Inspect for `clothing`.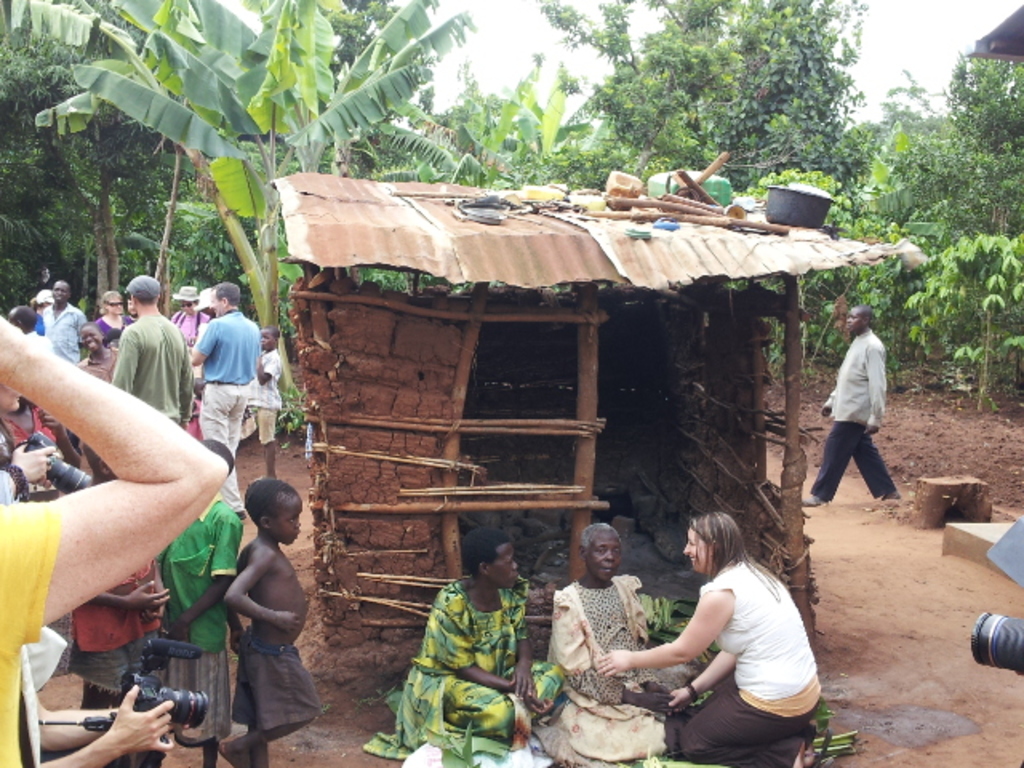
Inspection: pyautogui.locateOnScreen(678, 568, 822, 766).
